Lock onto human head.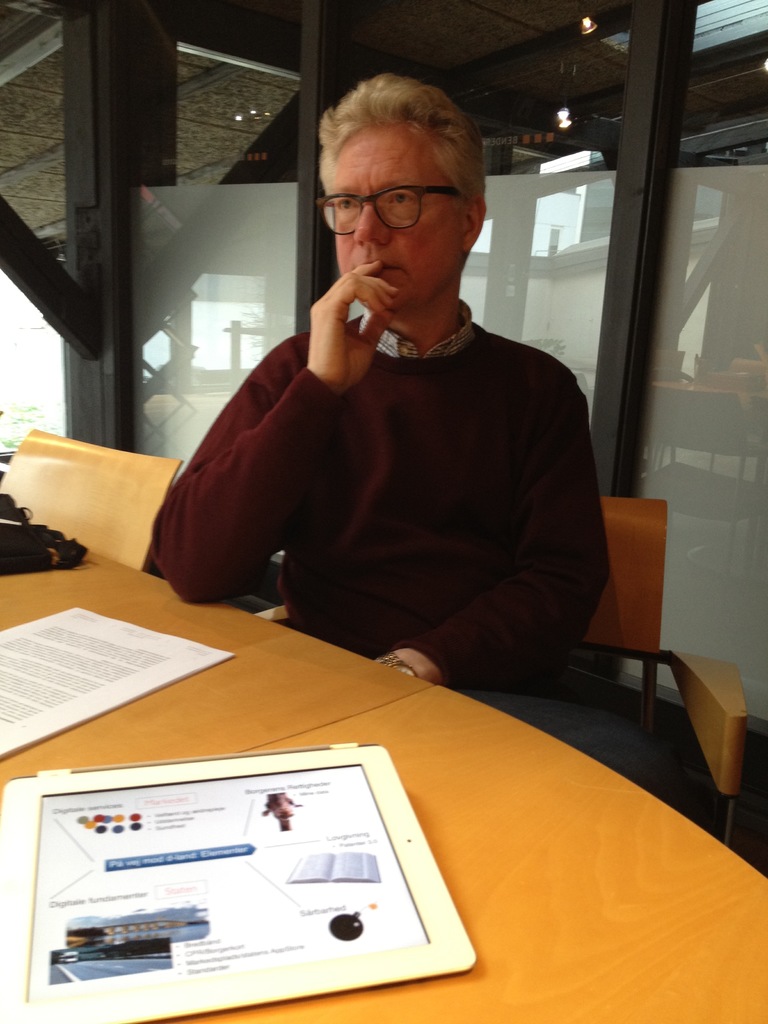
Locked: bbox=(306, 74, 495, 287).
